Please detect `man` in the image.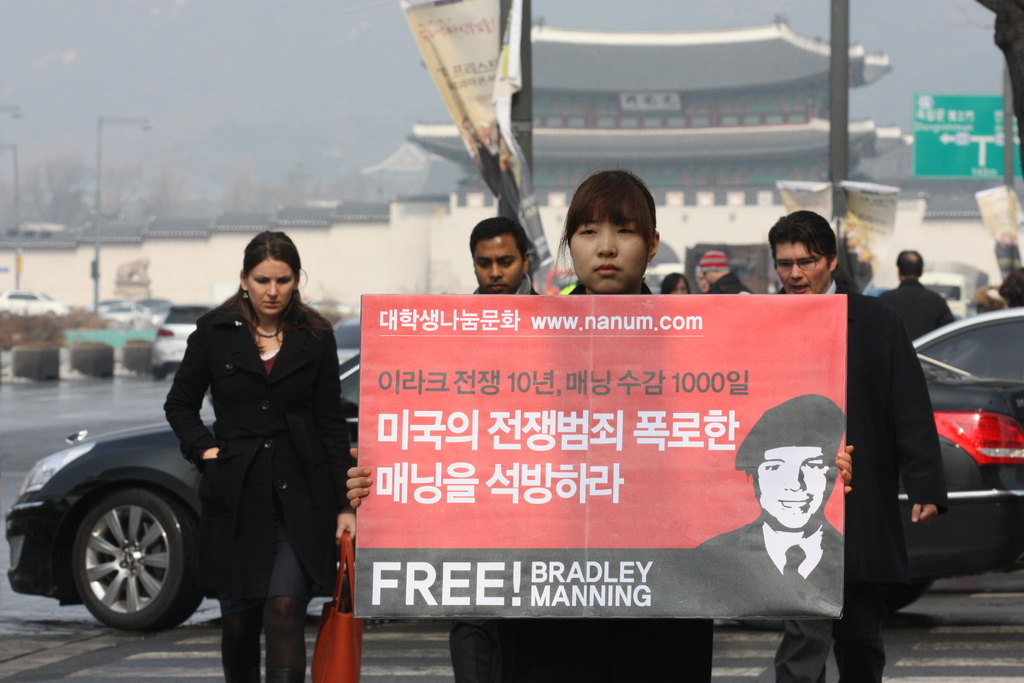
<bbox>447, 217, 540, 682</bbox>.
